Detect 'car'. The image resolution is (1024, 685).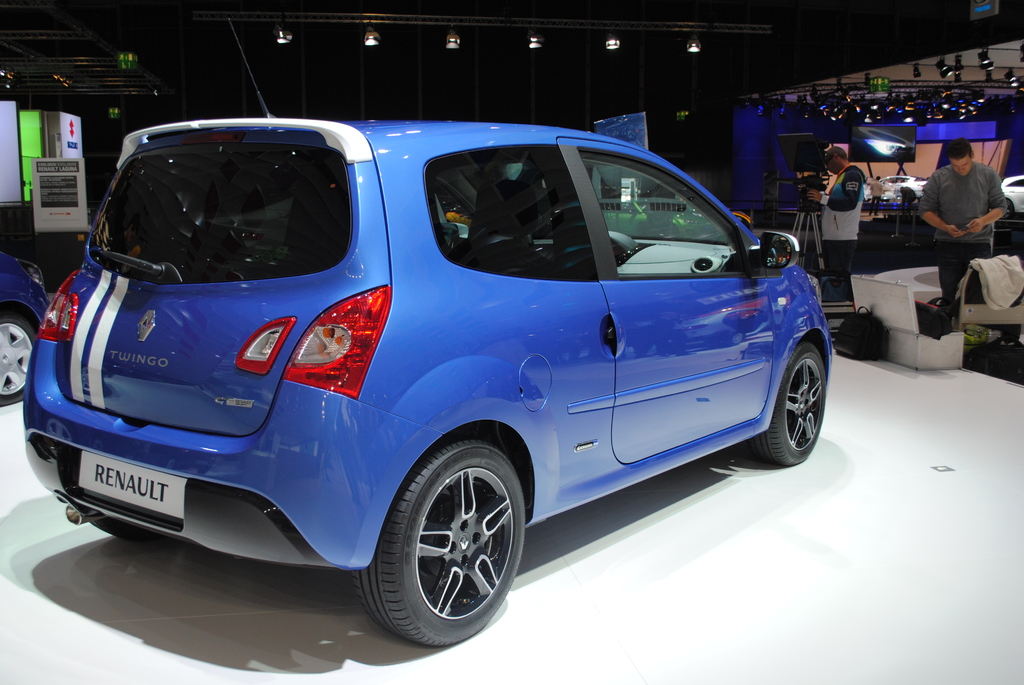
22,17,832,647.
